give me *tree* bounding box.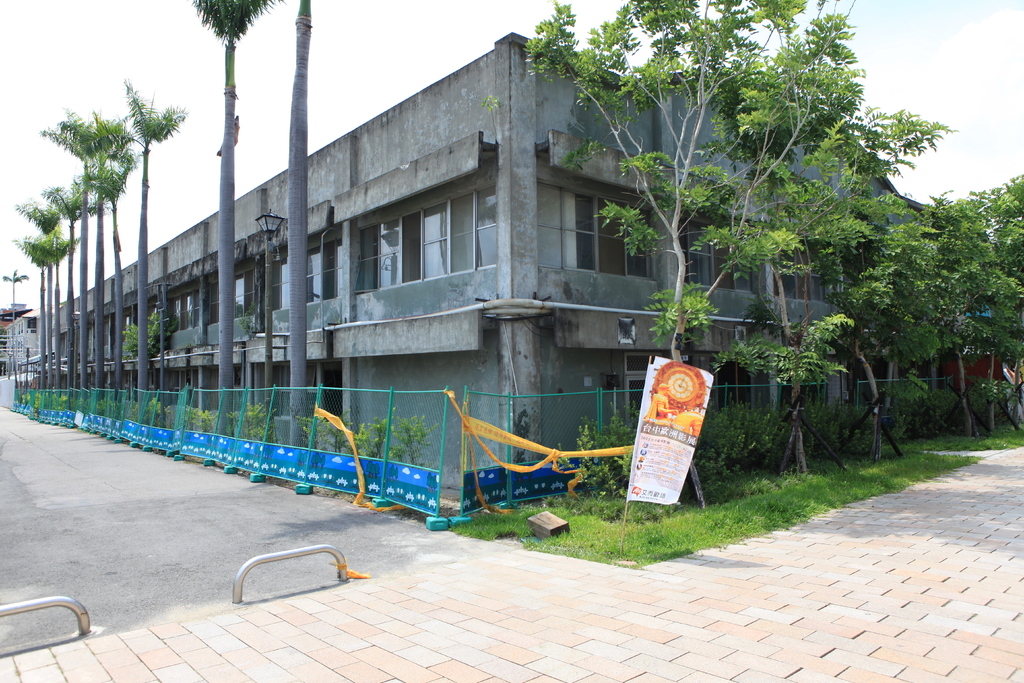
bbox(291, 0, 318, 452).
